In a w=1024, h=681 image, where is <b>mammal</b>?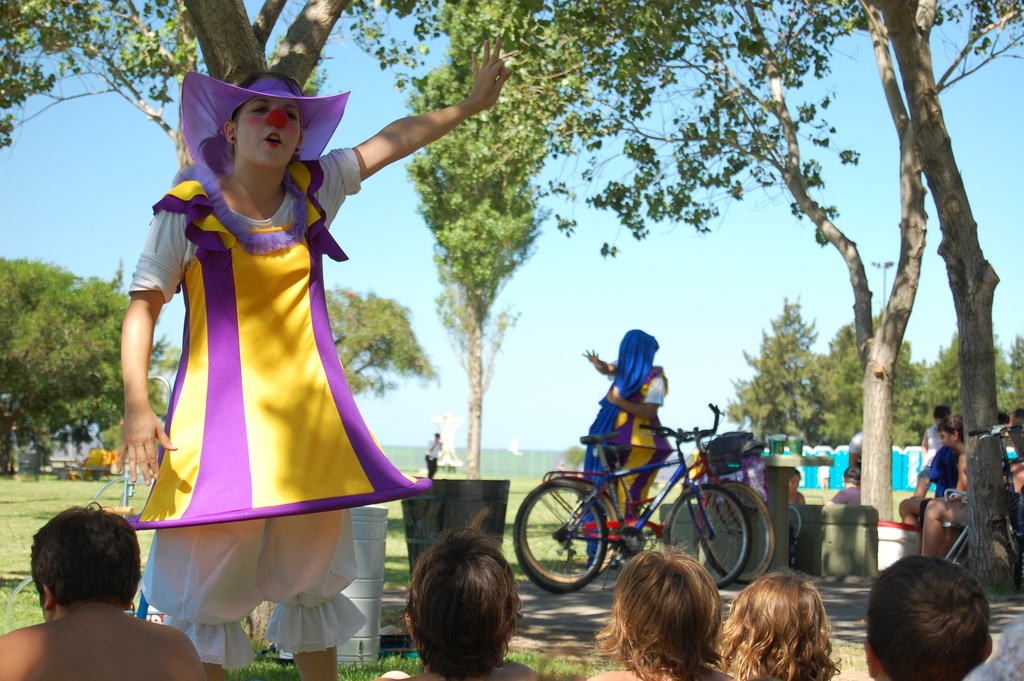
bbox=(785, 469, 808, 505).
